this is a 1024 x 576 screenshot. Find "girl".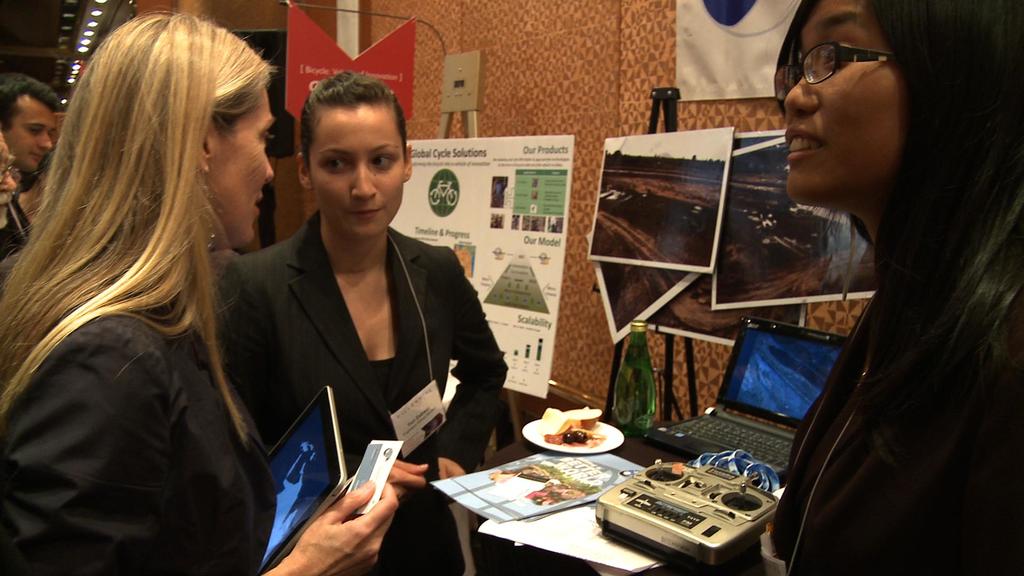
Bounding box: locate(211, 68, 513, 575).
